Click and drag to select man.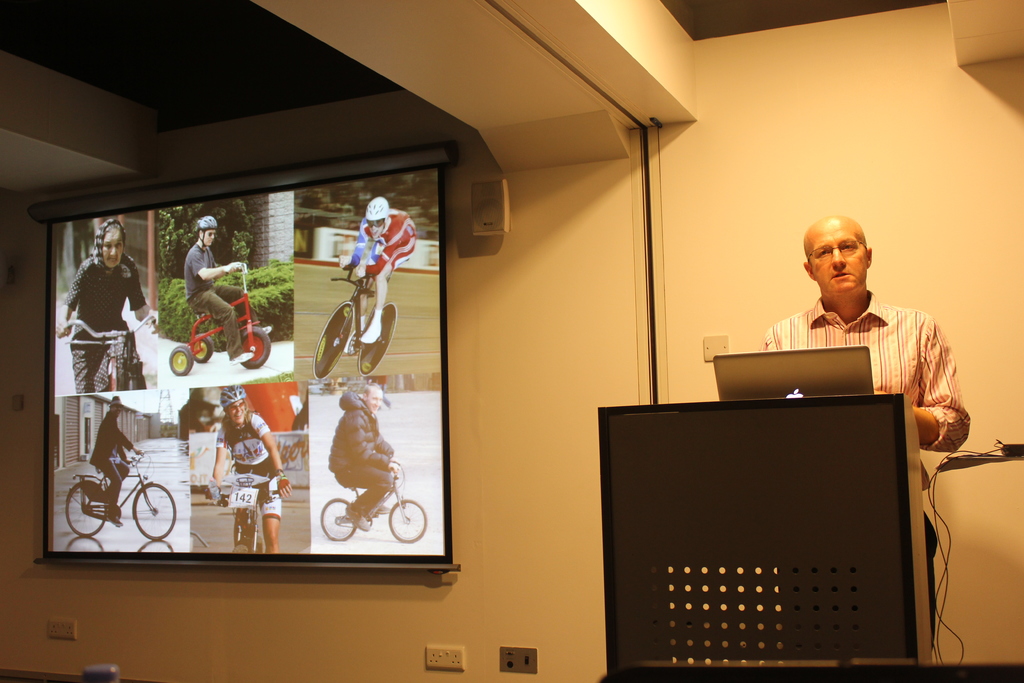
Selection: (x1=753, y1=219, x2=968, y2=658).
